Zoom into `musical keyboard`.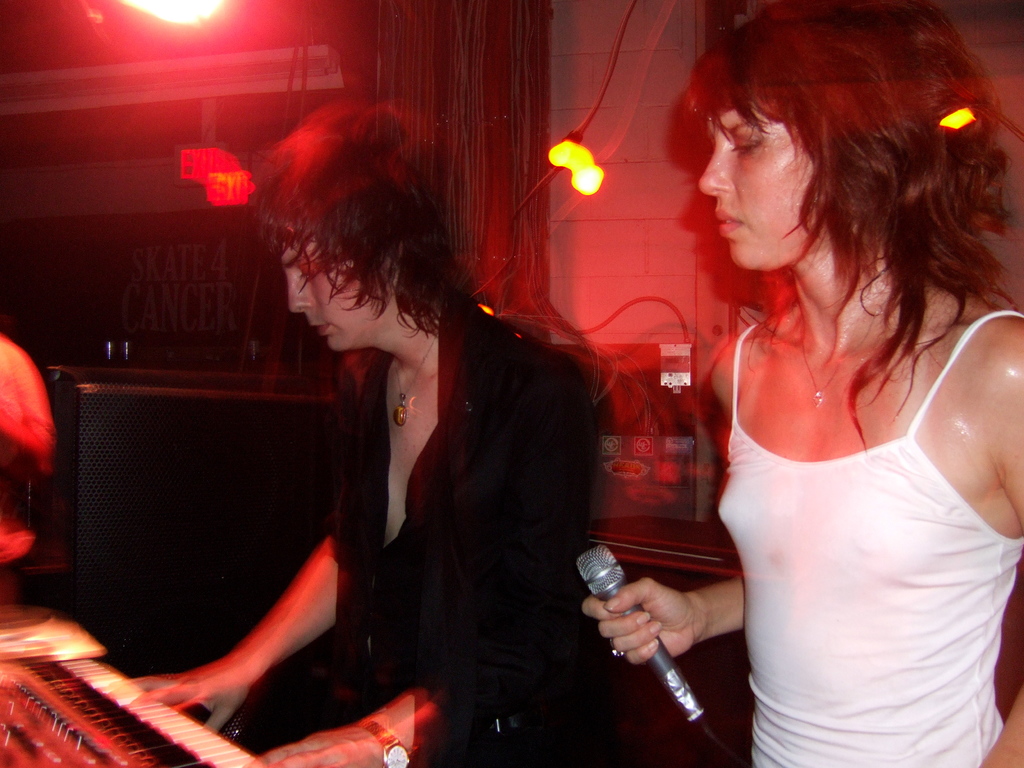
Zoom target: bbox=(0, 649, 294, 767).
